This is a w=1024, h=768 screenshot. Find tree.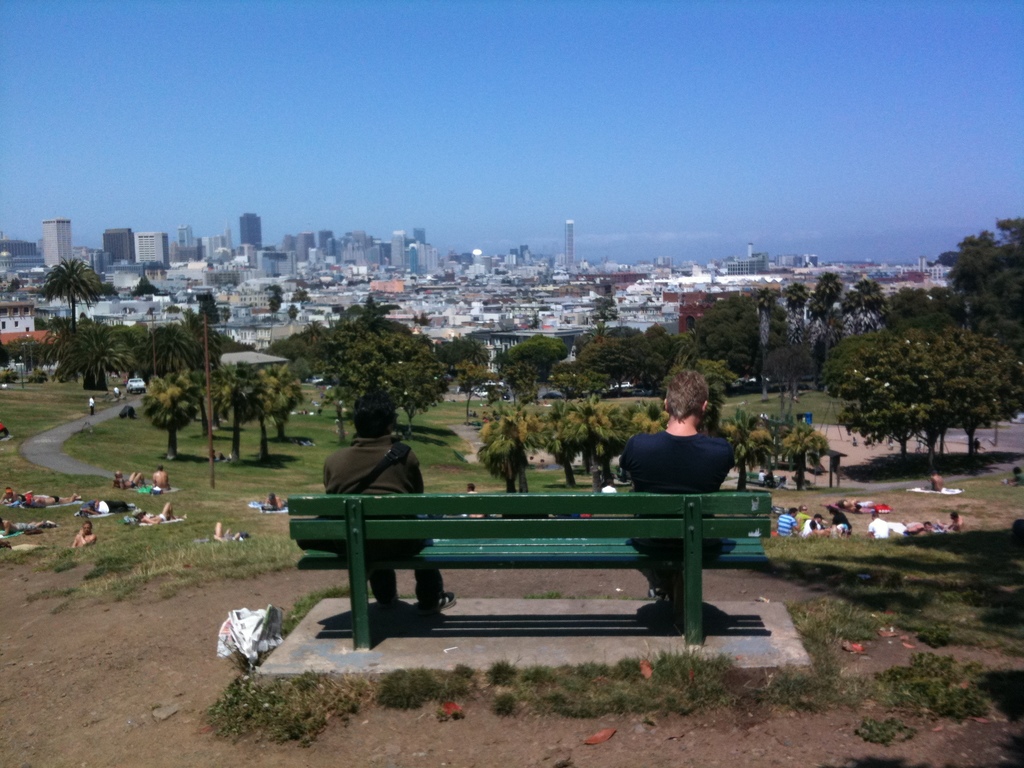
Bounding box: 555:370:611:402.
